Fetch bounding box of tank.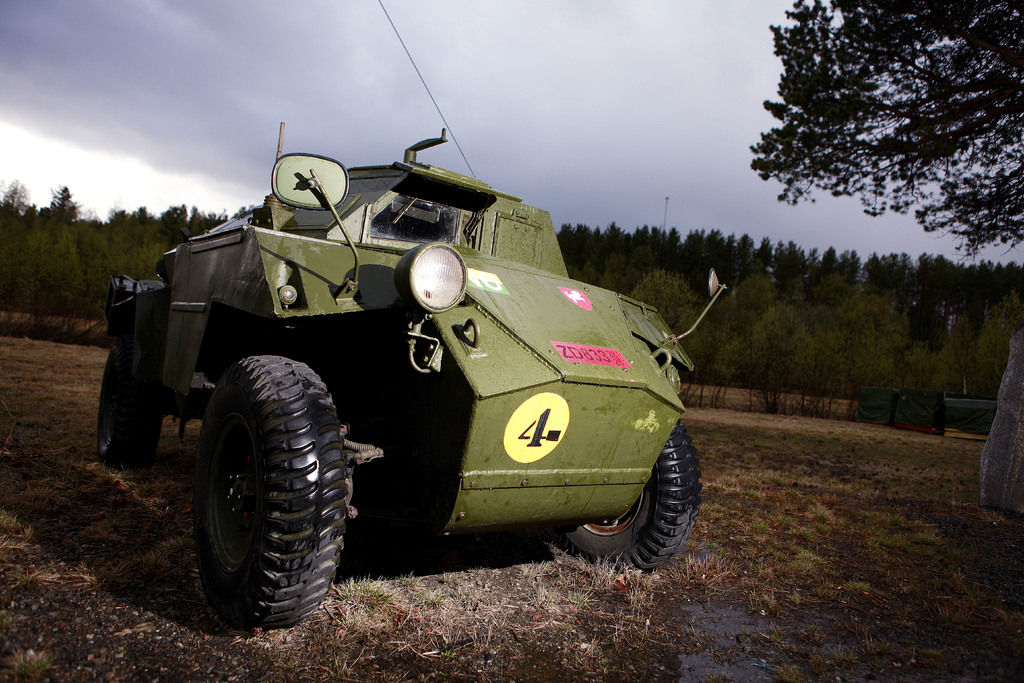
Bbox: region(95, 0, 728, 637).
